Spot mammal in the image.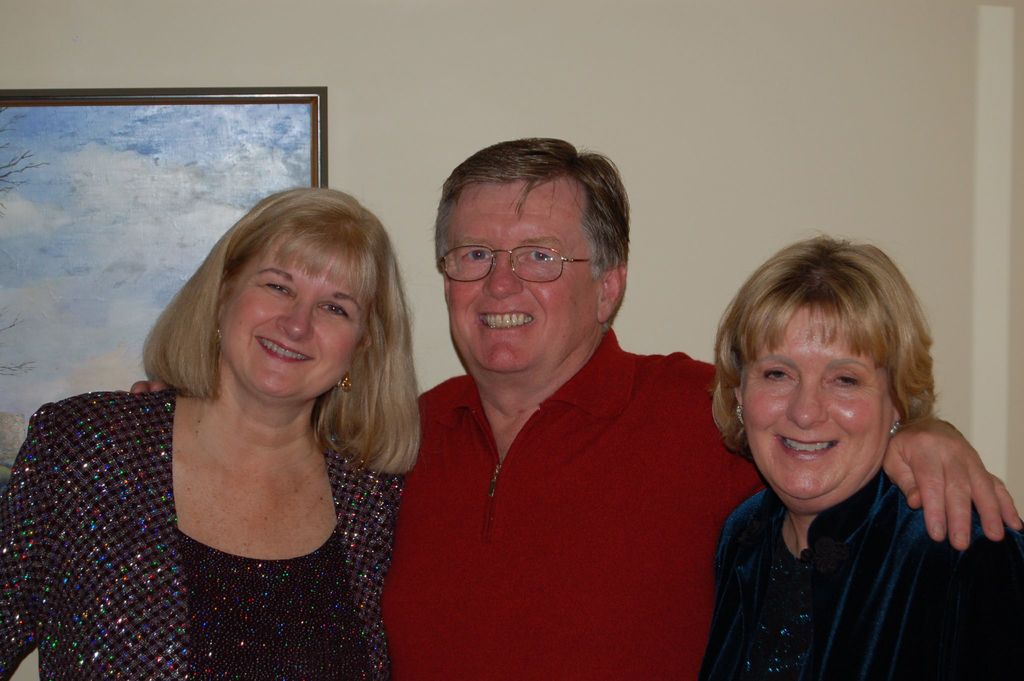
mammal found at bbox(674, 236, 1015, 653).
